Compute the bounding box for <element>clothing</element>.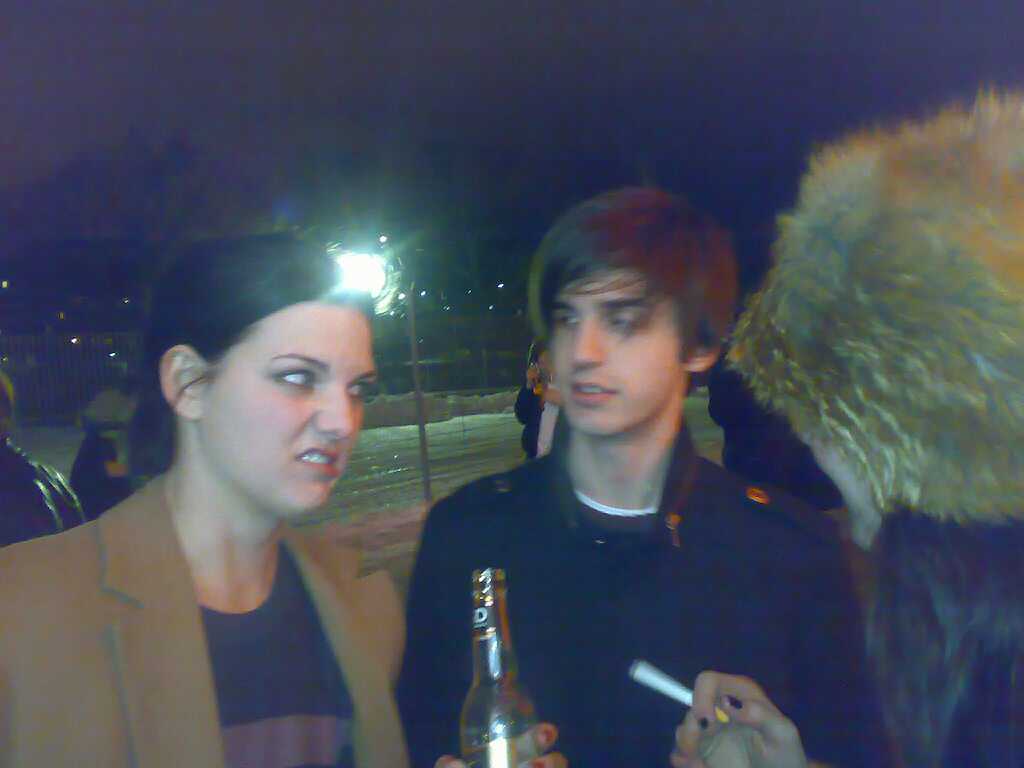
bbox(0, 469, 410, 767).
